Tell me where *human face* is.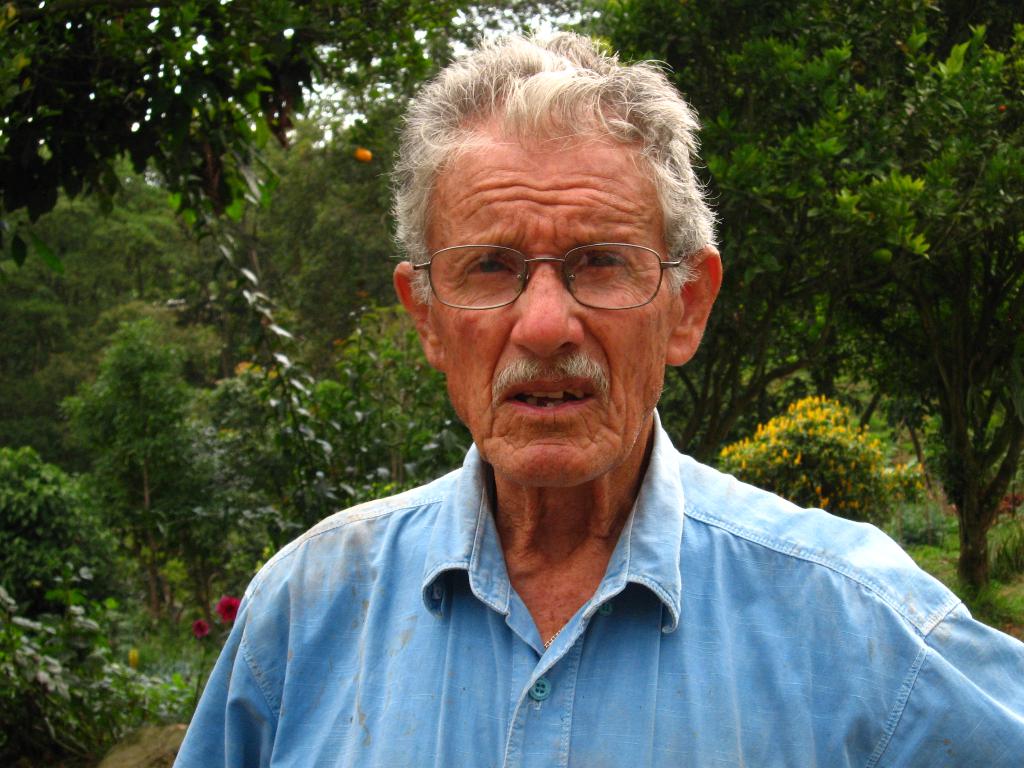
*human face* is at [x1=426, y1=150, x2=675, y2=489].
